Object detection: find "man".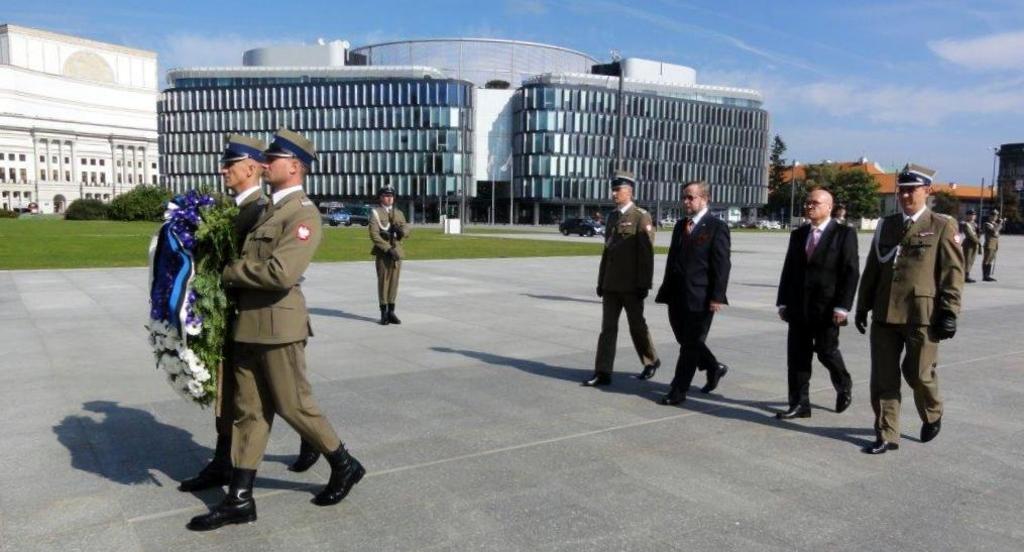
crop(654, 180, 727, 404).
